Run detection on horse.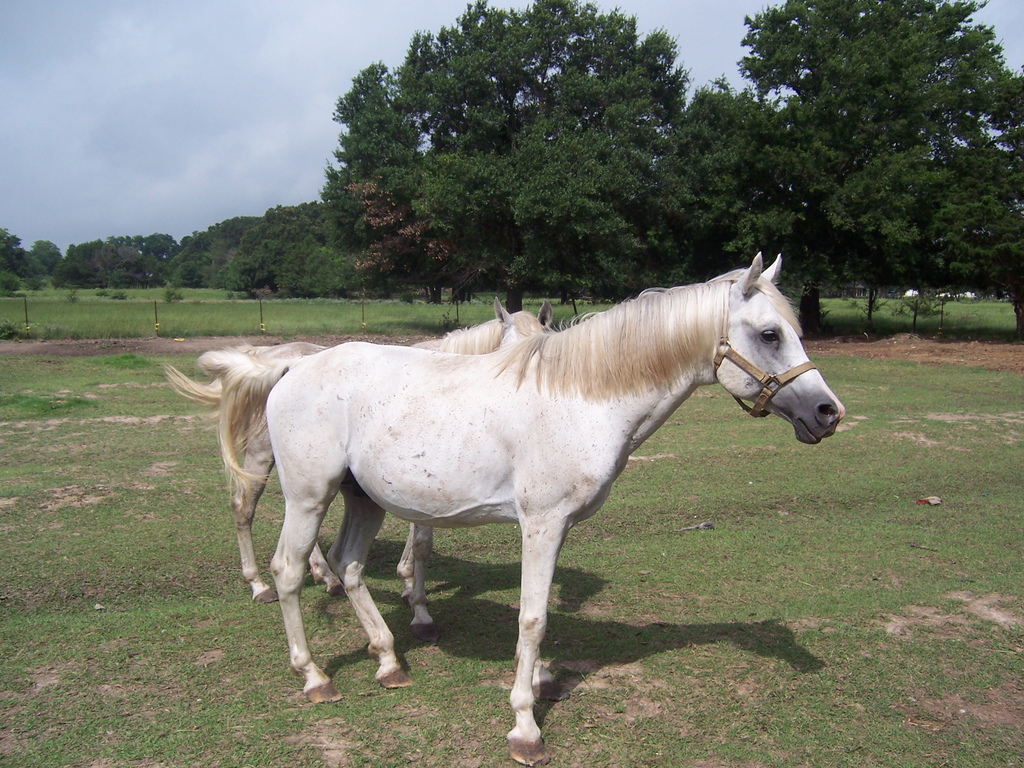
Result: (238,294,546,600).
